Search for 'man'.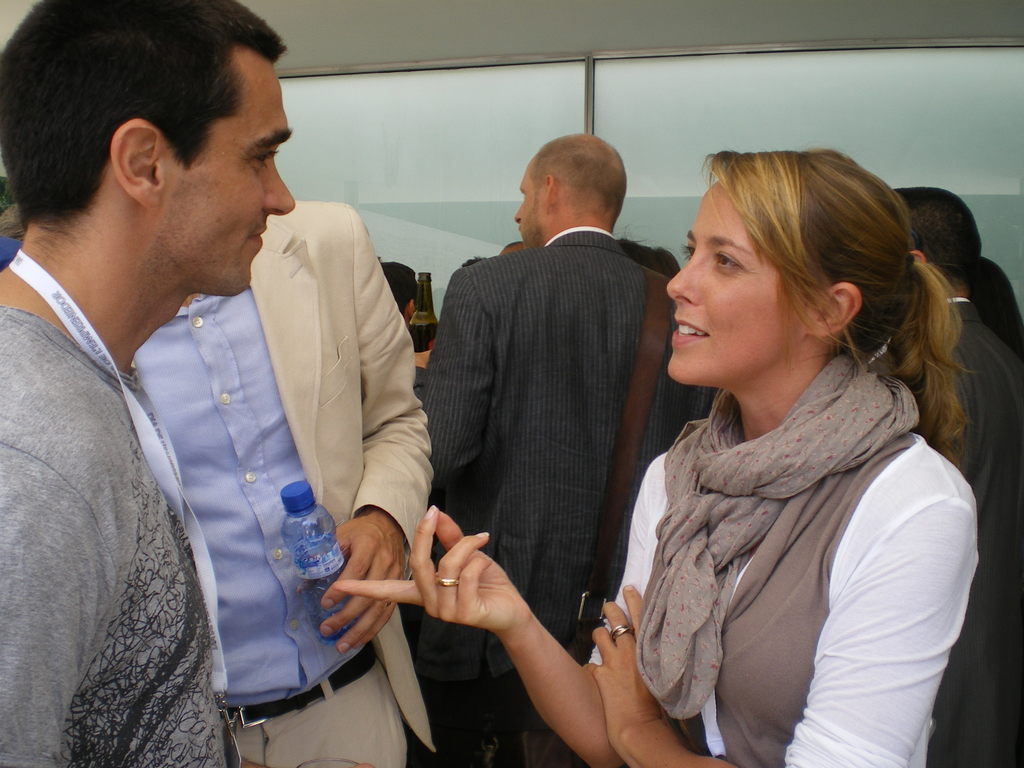
Found at 880/185/1023/767.
